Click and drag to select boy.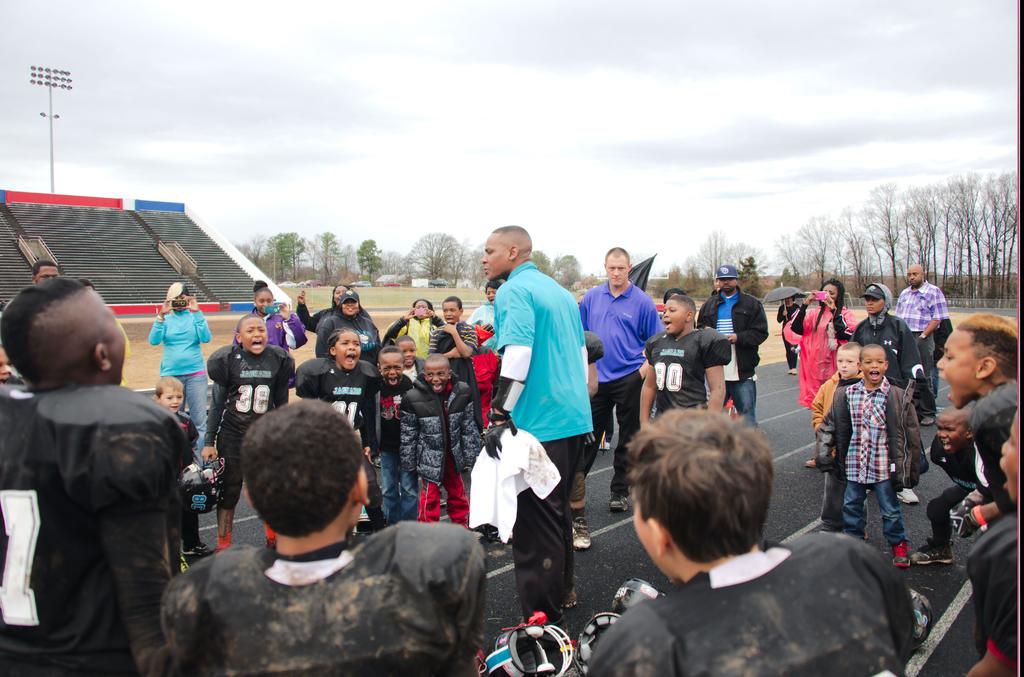
Selection: x1=296, y1=325, x2=381, y2=527.
